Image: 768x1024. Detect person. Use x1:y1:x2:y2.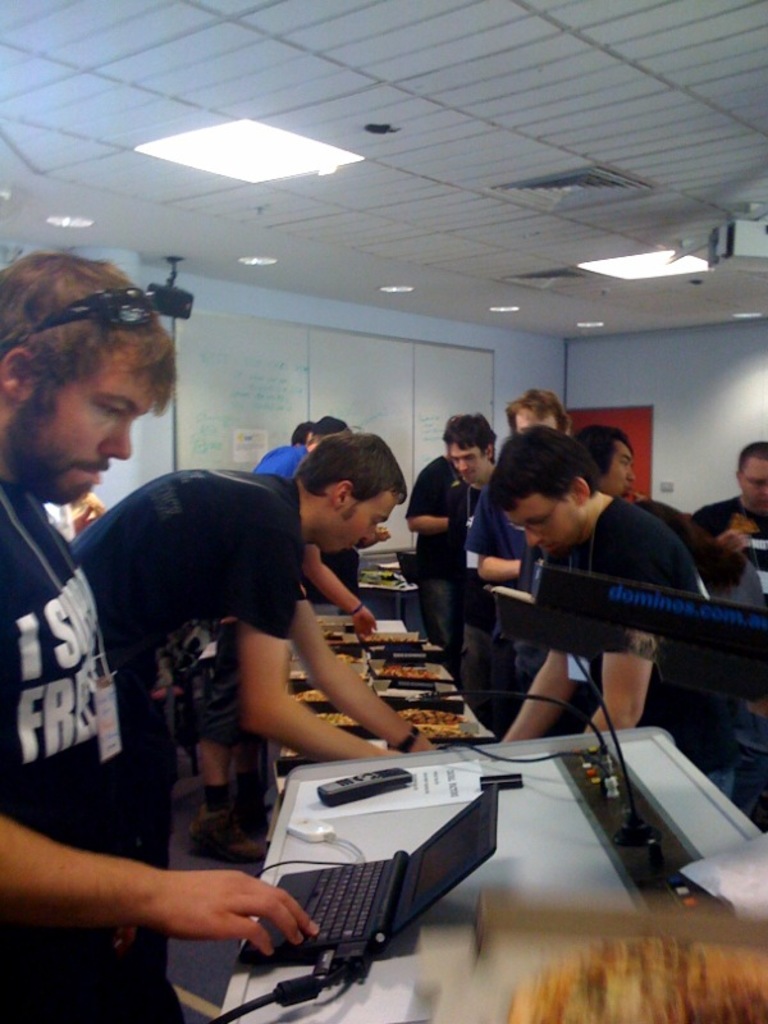
696:442:767:749.
